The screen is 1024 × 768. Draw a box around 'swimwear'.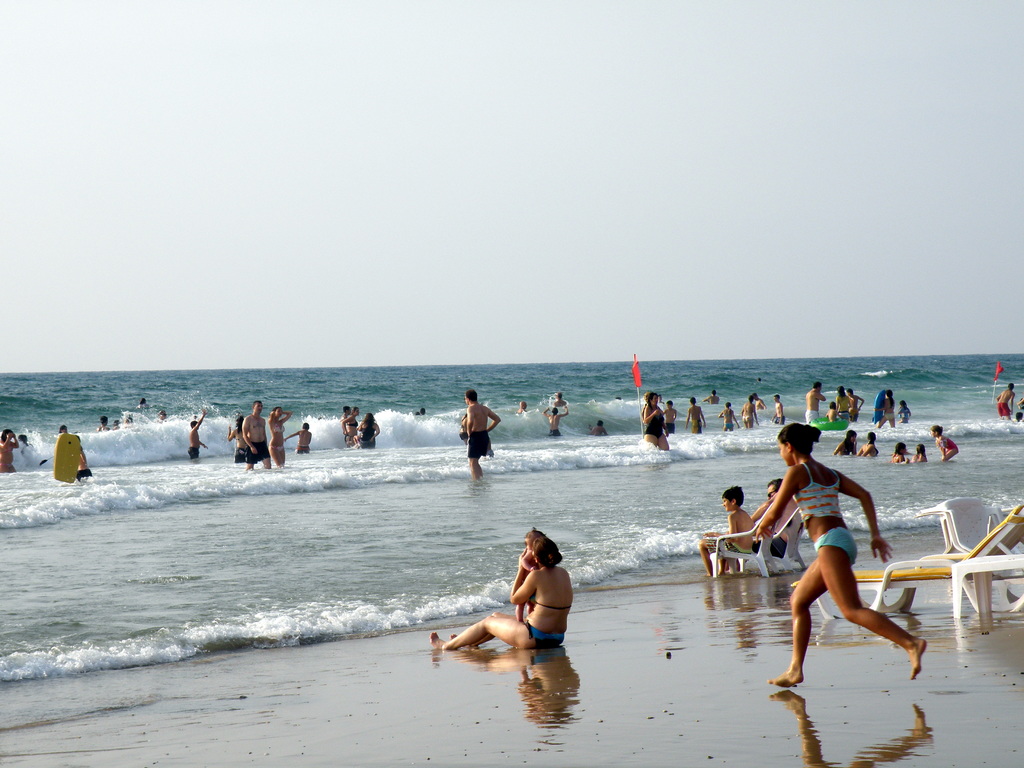
BBox(788, 463, 854, 529).
